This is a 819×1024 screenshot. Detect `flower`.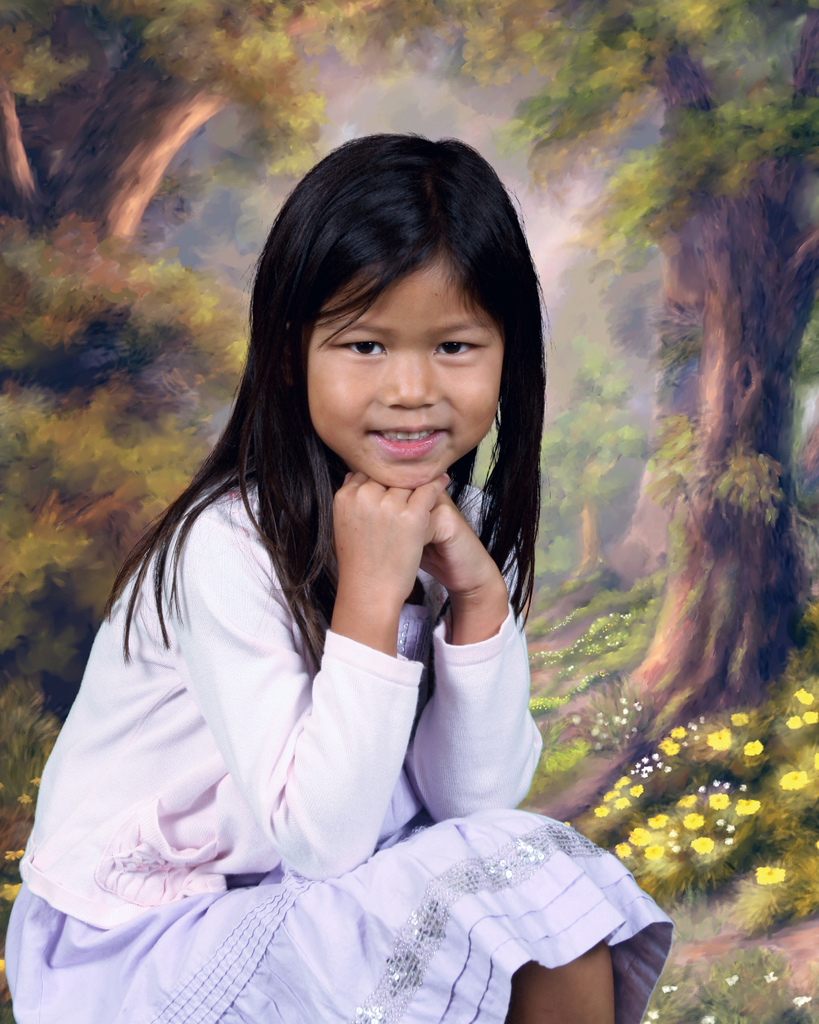
[754,862,787,888].
